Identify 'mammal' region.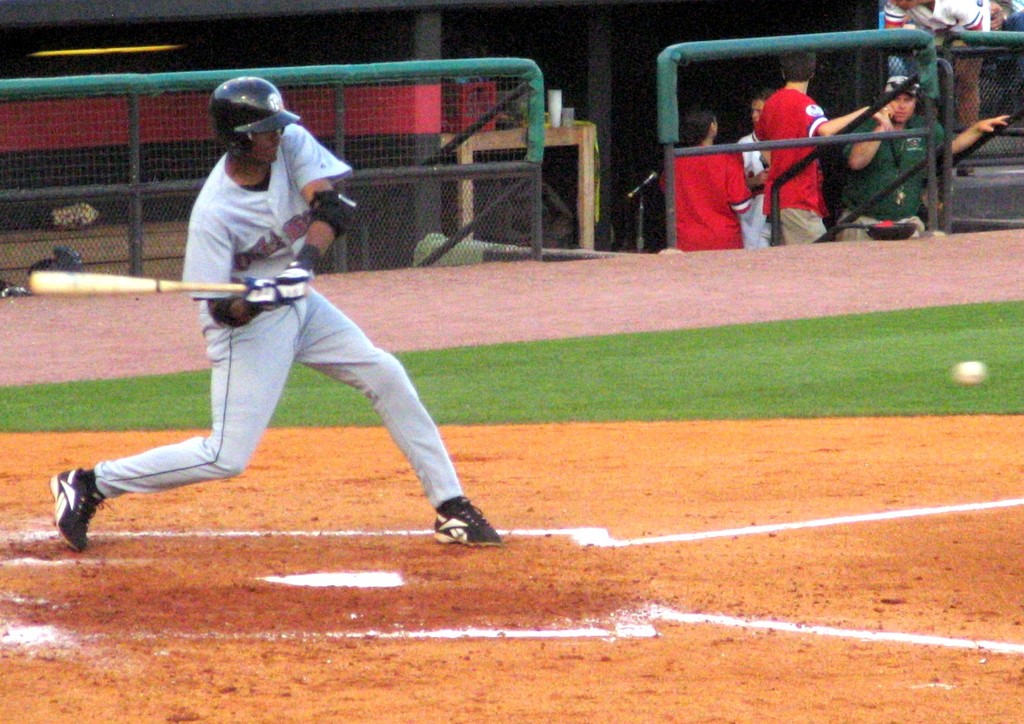
Region: [x1=31, y1=190, x2=479, y2=550].
